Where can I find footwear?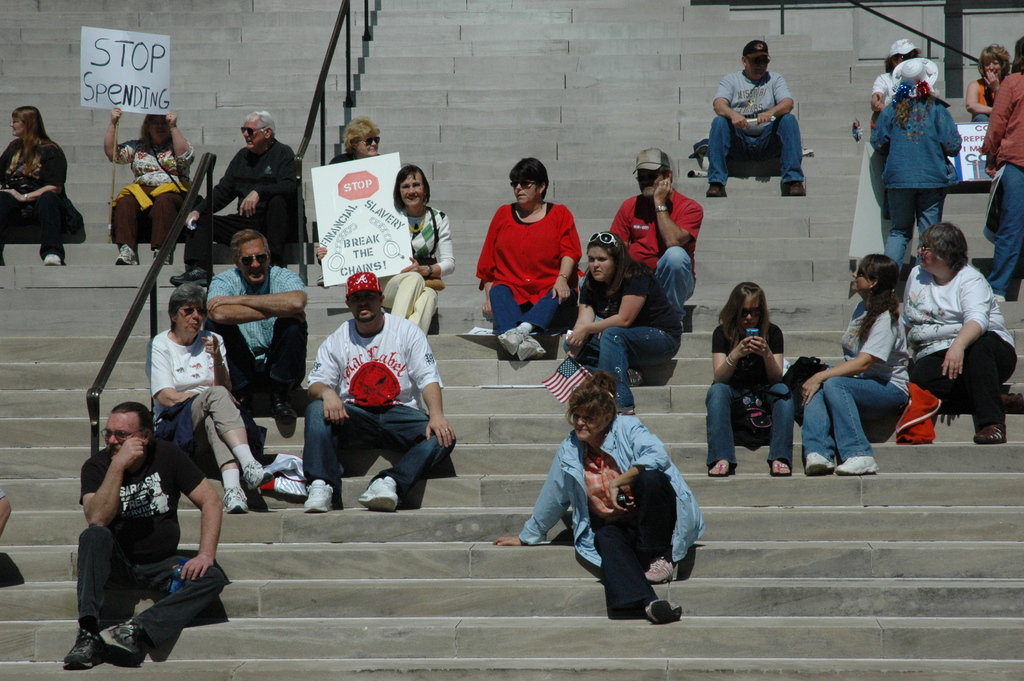
You can find it at (312, 272, 326, 288).
